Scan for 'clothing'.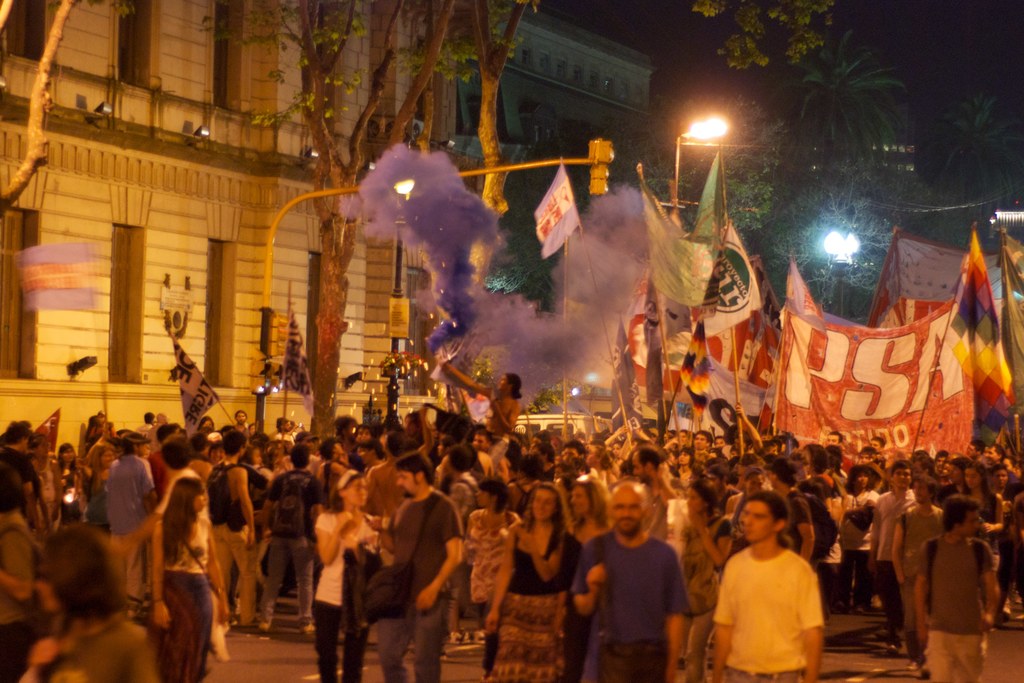
Scan result: 906,575,932,632.
